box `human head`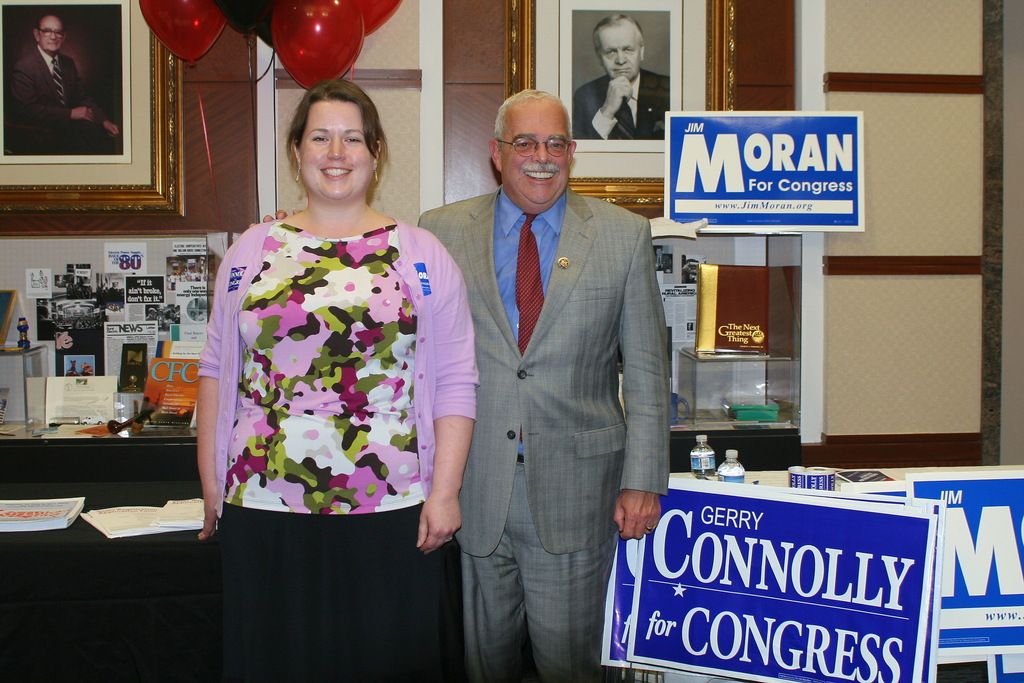
<region>481, 81, 584, 206</region>
